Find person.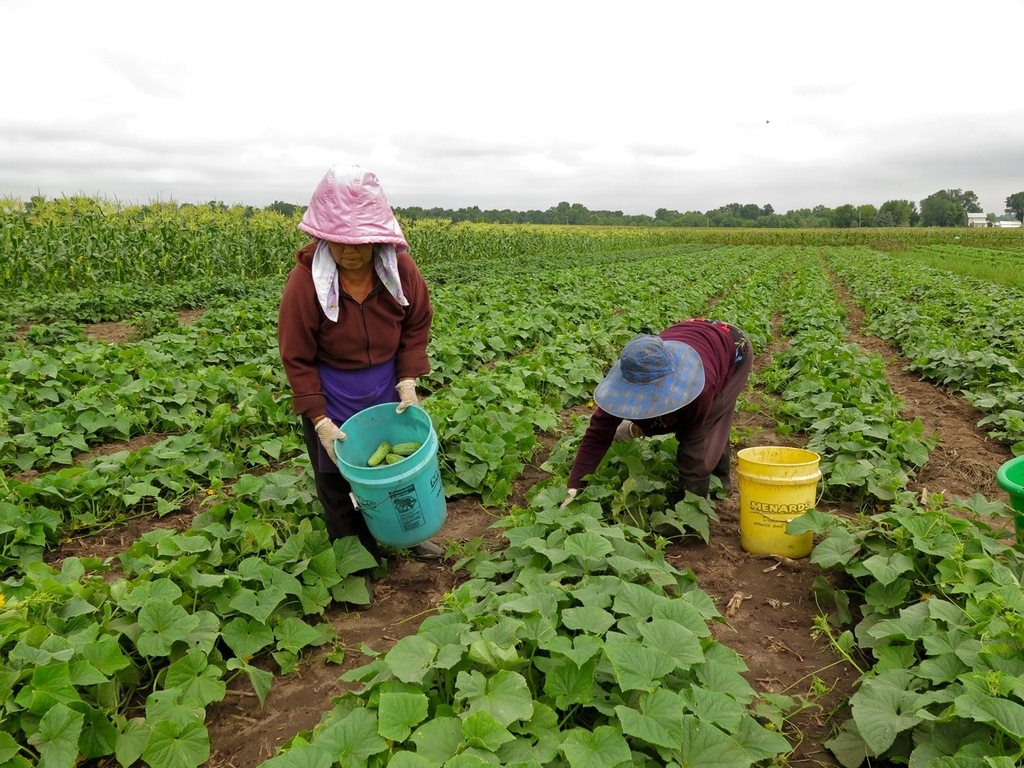
x1=274 y1=162 x2=438 y2=581.
